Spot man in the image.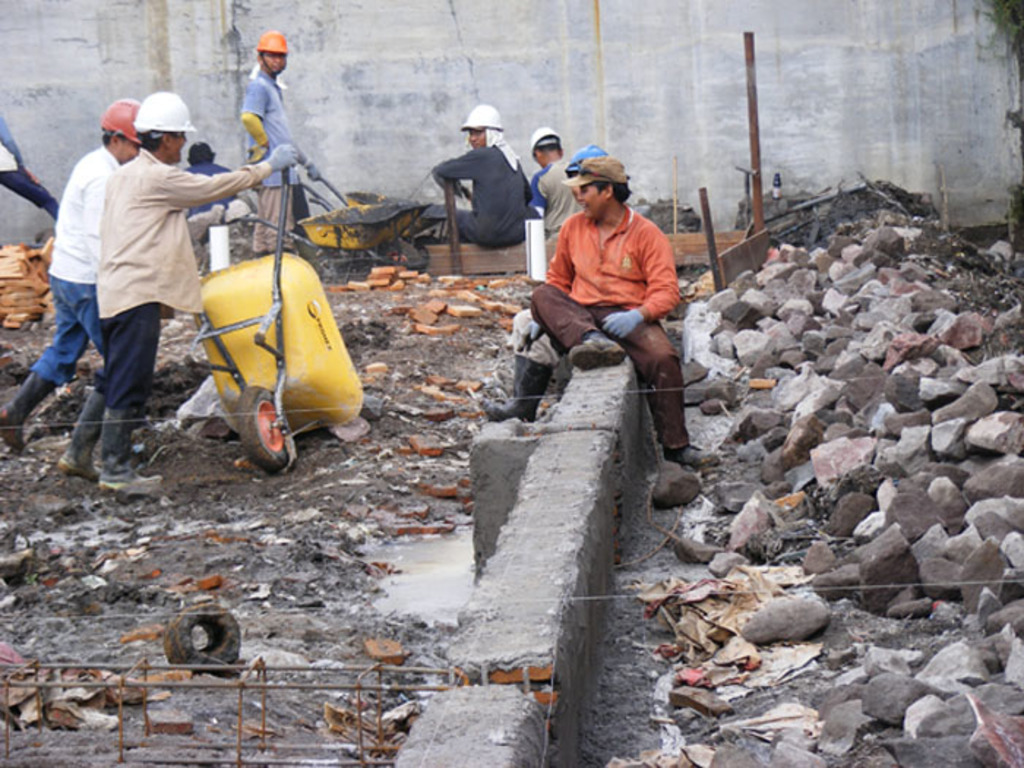
man found at [178,139,237,234].
